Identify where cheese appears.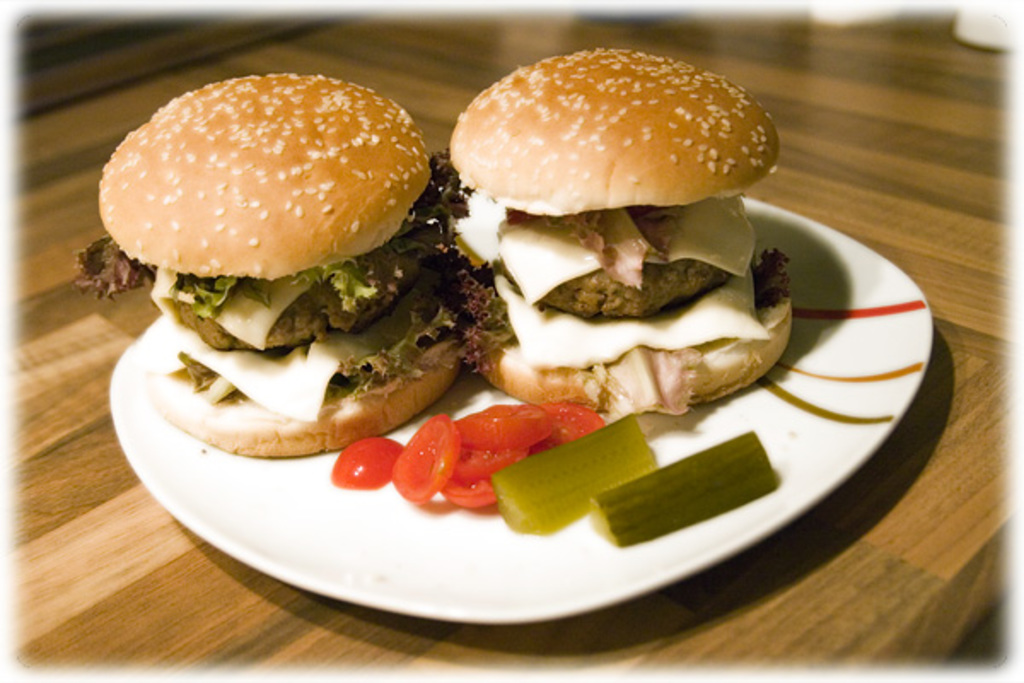
Appears at 492:268:777:372.
